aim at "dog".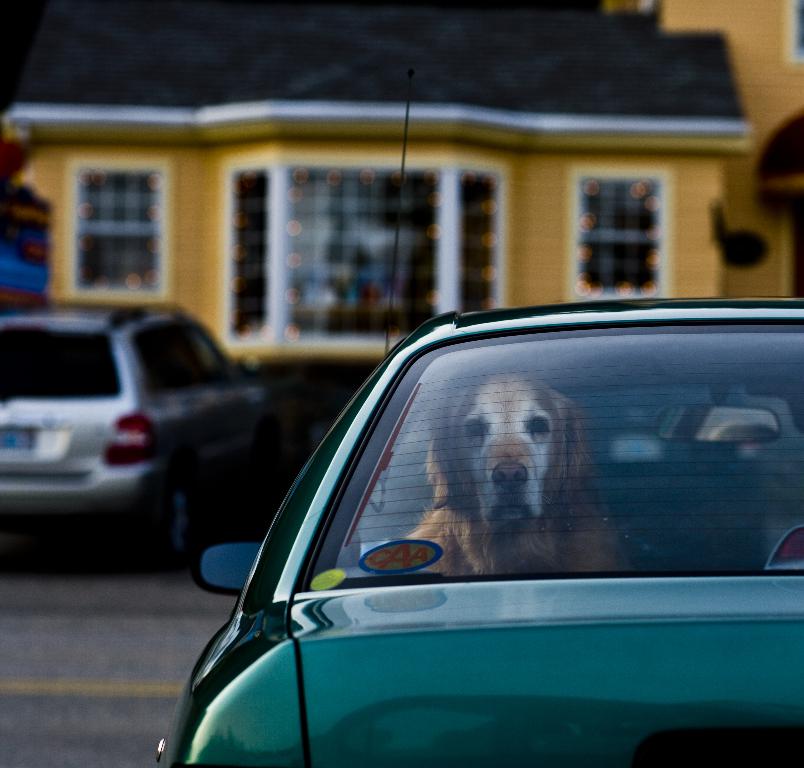
Aimed at [x1=406, y1=371, x2=618, y2=572].
